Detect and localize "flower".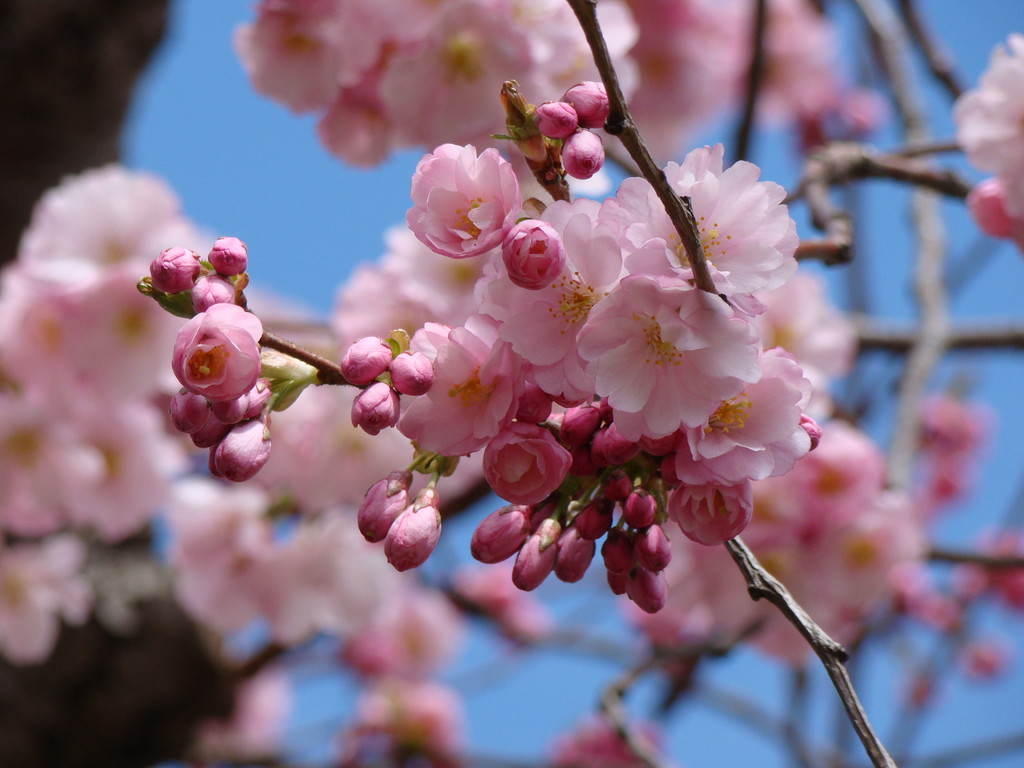
Localized at region(646, 0, 837, 166).
